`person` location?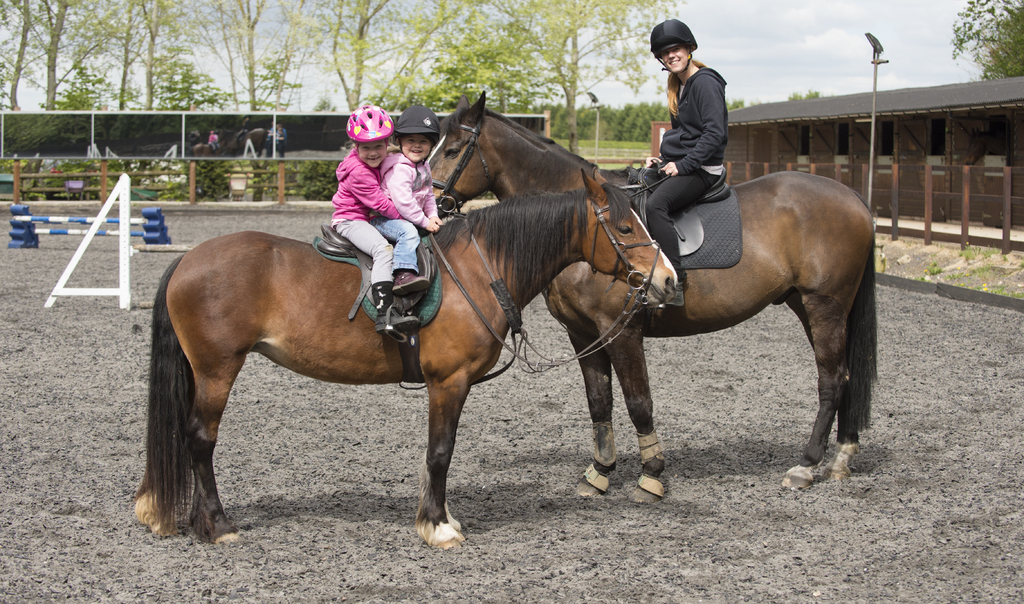
box=[329, 108, 410, 335]
